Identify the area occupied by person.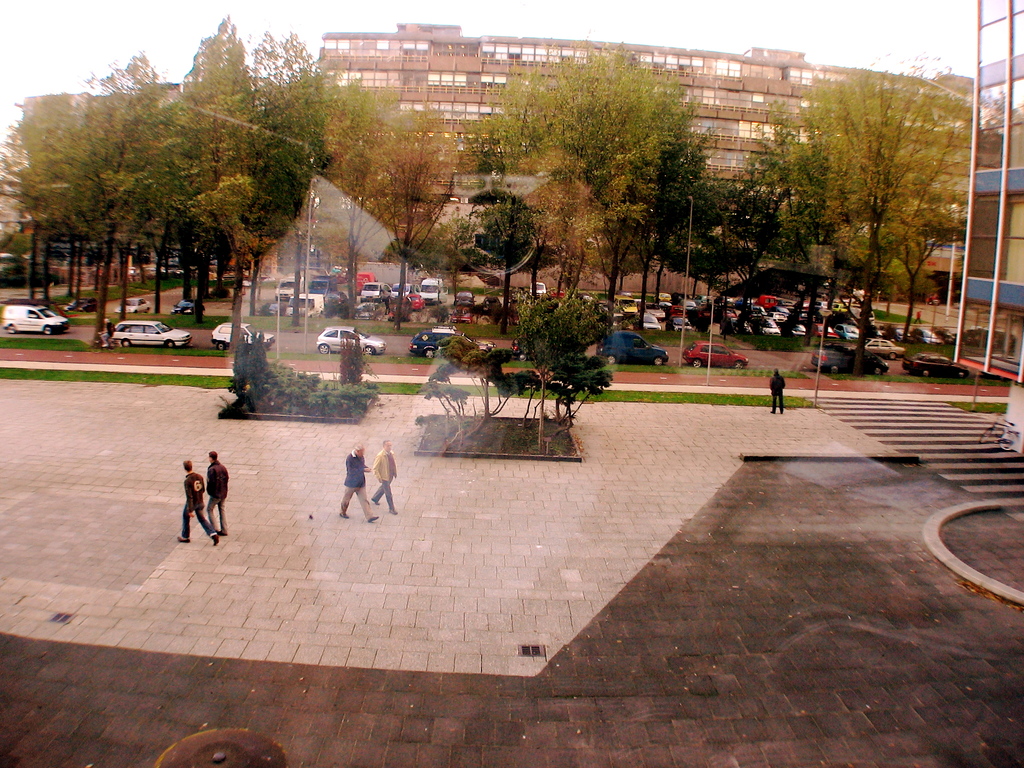
Area: bbox=[769, 369, 788, 415].
